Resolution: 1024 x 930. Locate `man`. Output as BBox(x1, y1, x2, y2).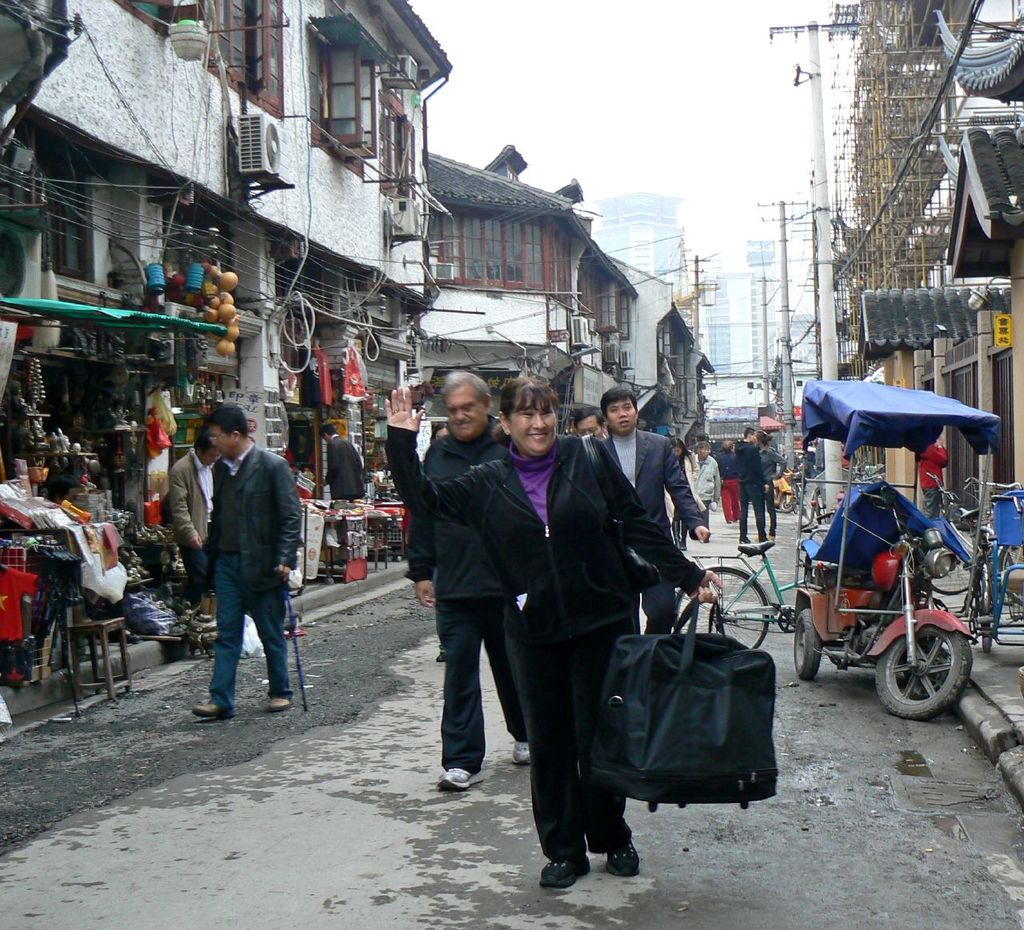
BBox(572, 405, 616, 445).
